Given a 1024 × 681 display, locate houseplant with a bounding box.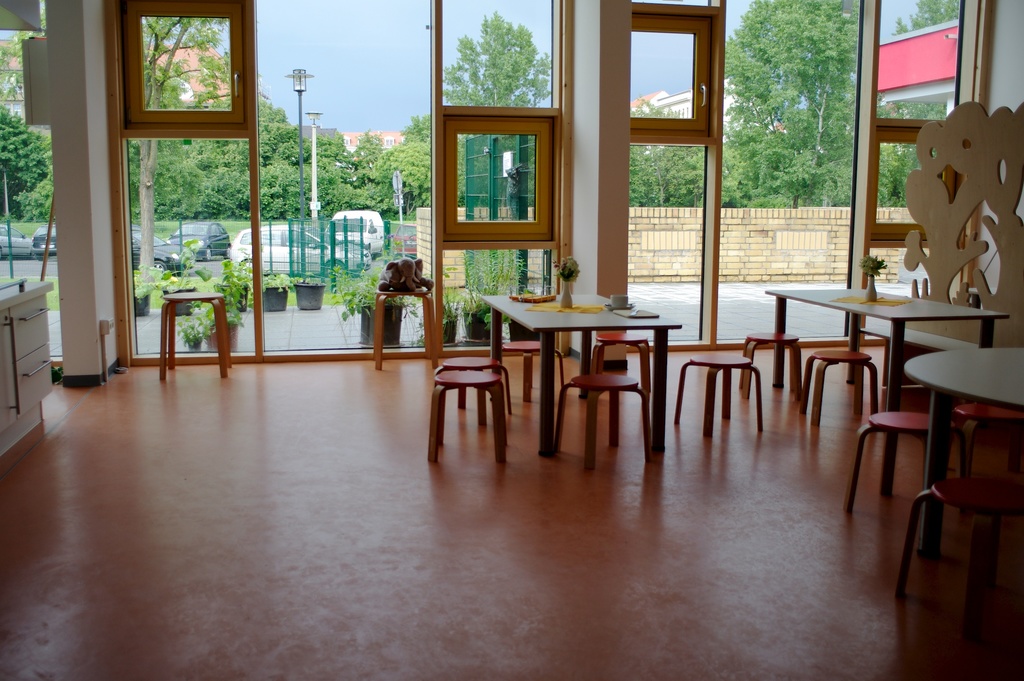
Located: 130:265:157:318.
